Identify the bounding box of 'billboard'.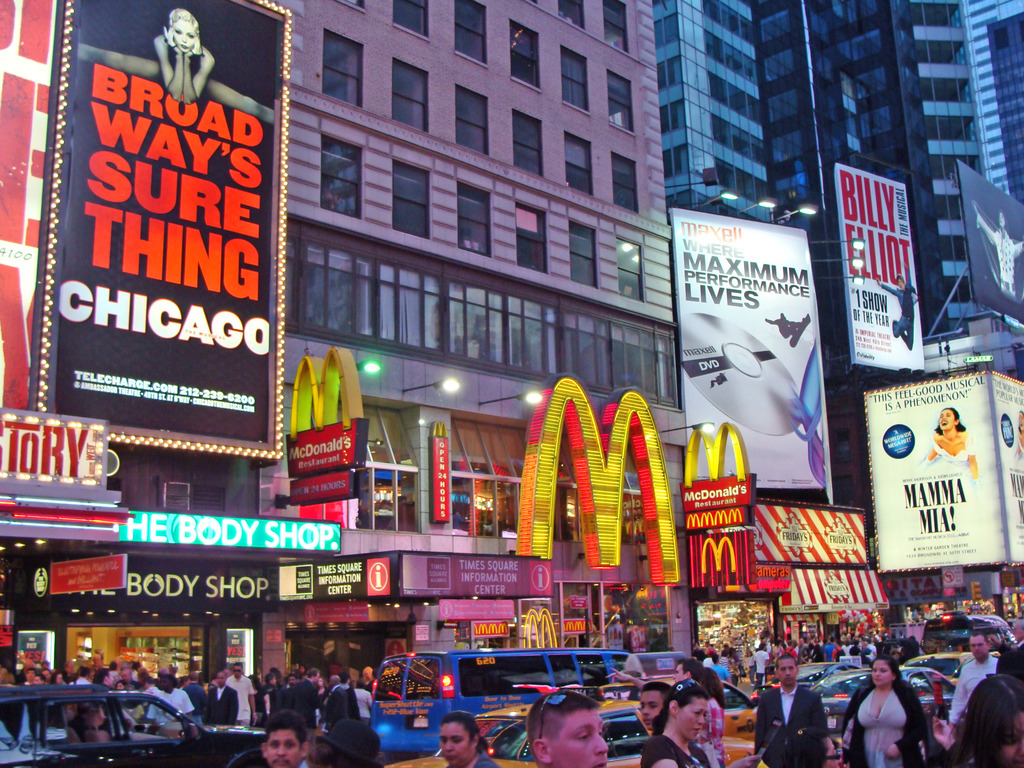
l=52, t=554, r=124, b=596.
